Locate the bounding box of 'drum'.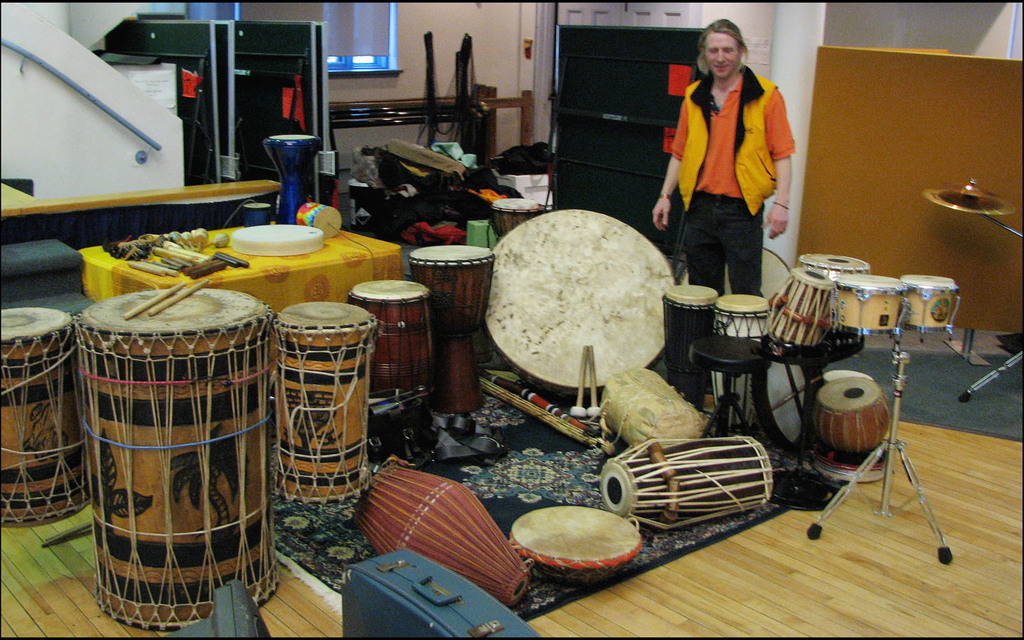
Bounding box: left=505, top=507, right=649, bottom=585.
